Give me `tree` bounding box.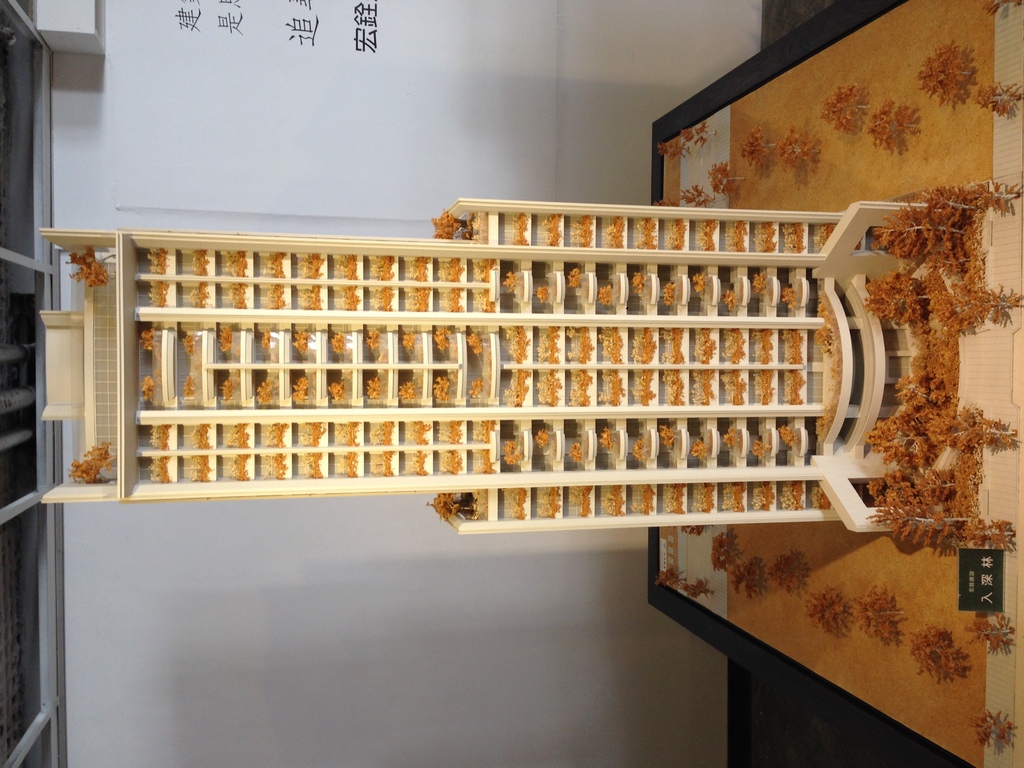
911/634/963/681.
